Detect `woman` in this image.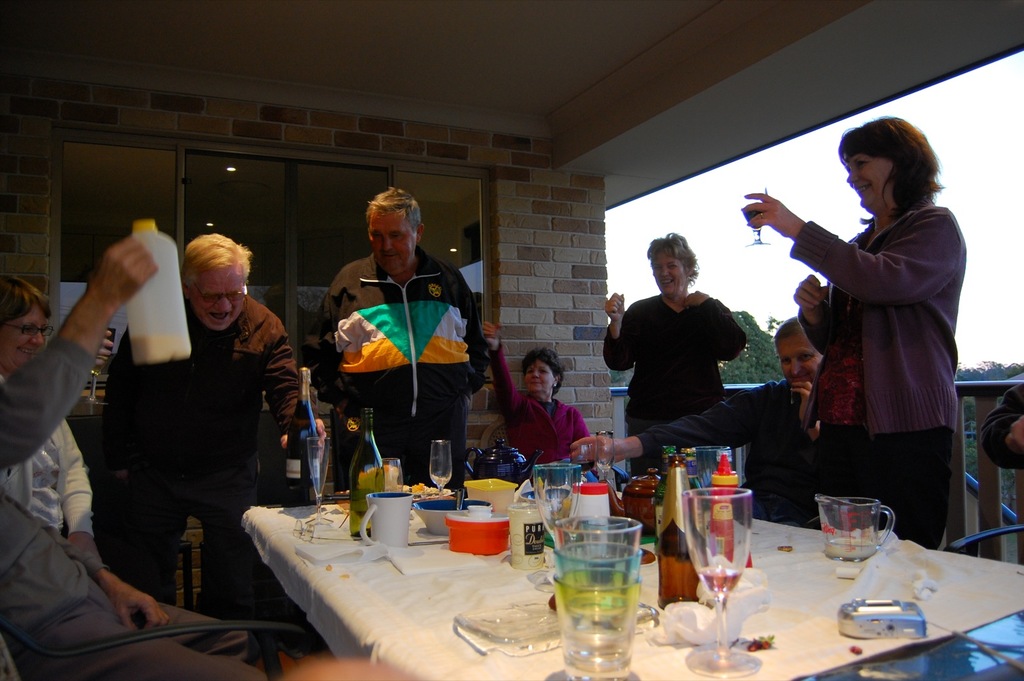
Detection: bbox=[771, 113, 974, 561].
